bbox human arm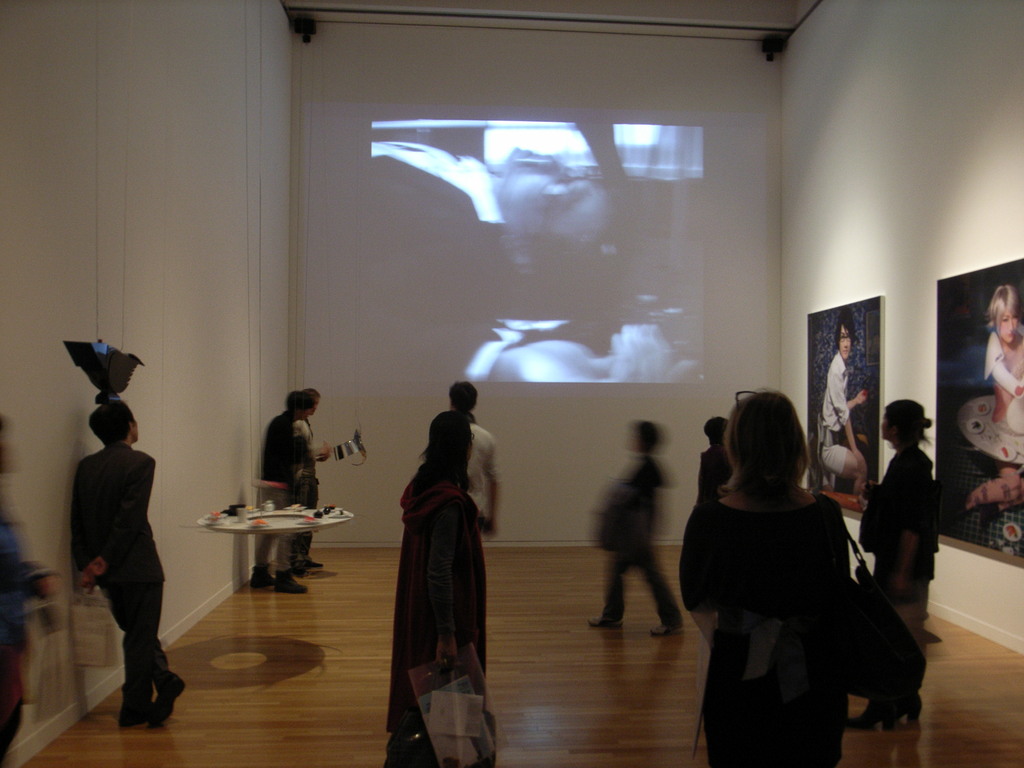
[856, 498, 914, 548]
